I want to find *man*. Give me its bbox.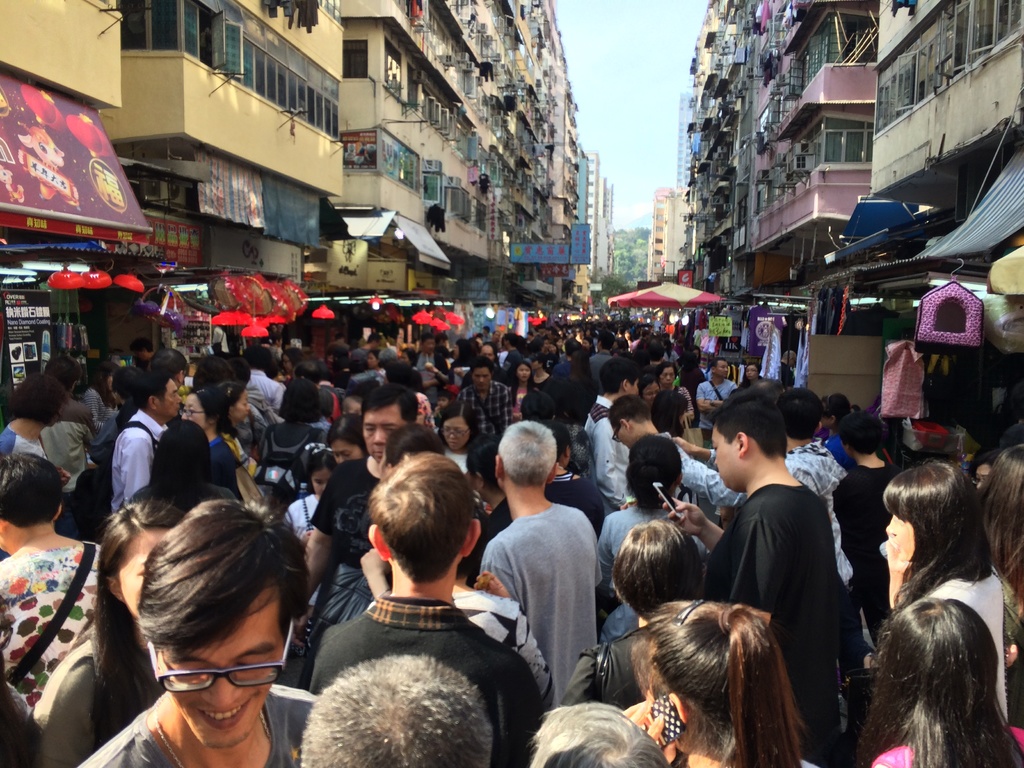
(665,383,860,609).
